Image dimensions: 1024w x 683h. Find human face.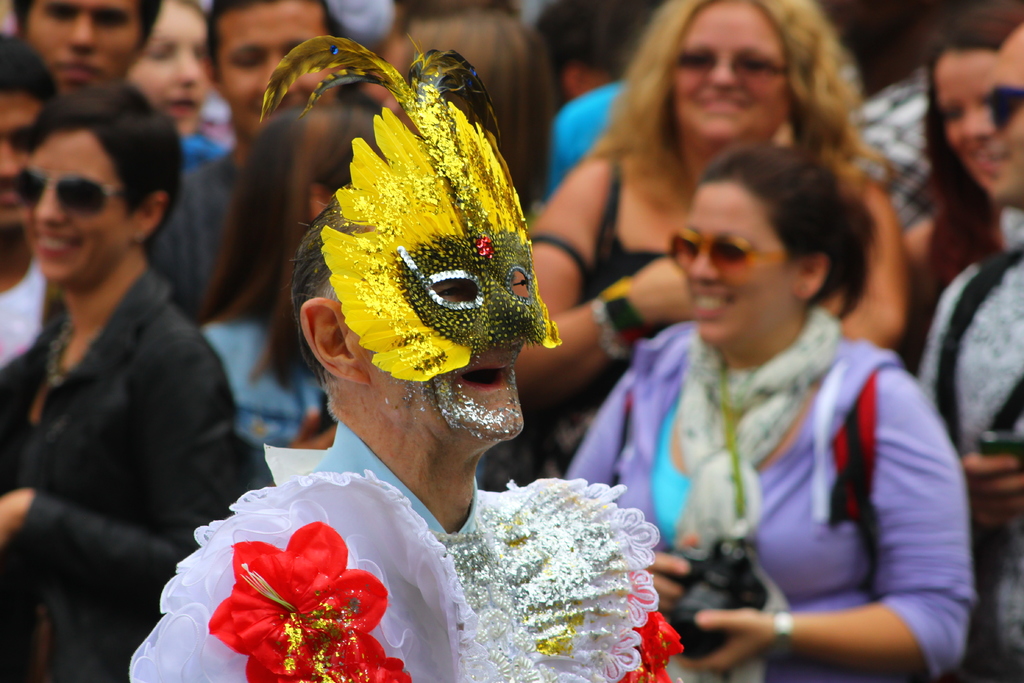
[217, 8, 314, 131].
